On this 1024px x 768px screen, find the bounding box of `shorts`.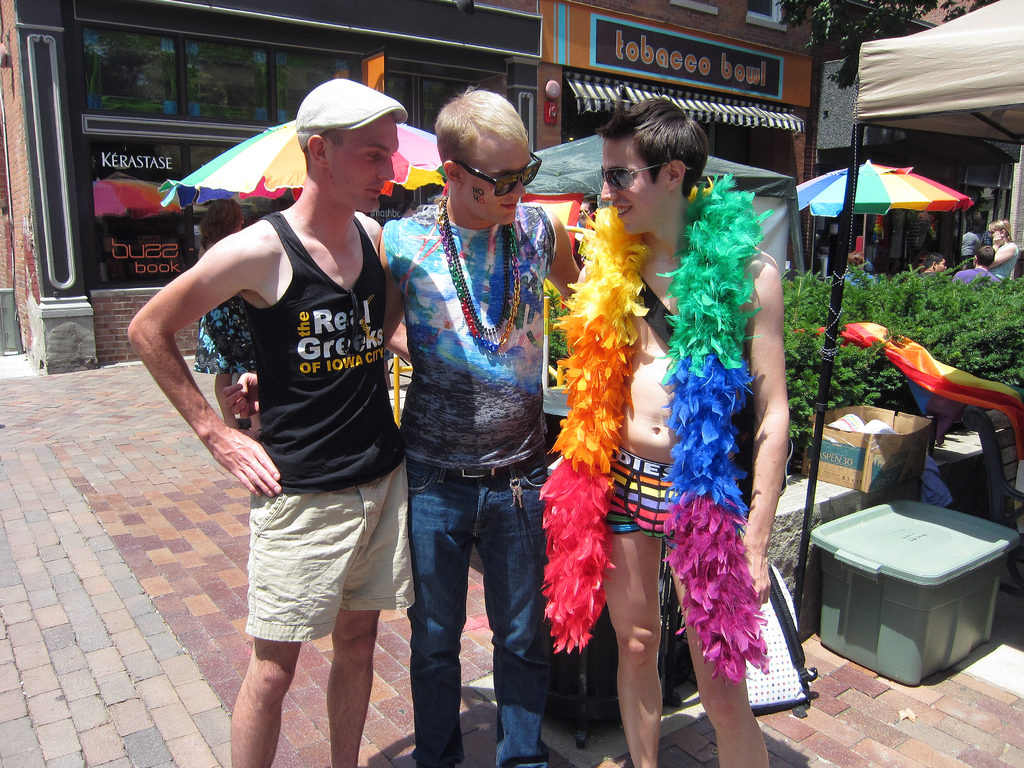
Bounding box: bbox=(612, 452, 674, 538).
